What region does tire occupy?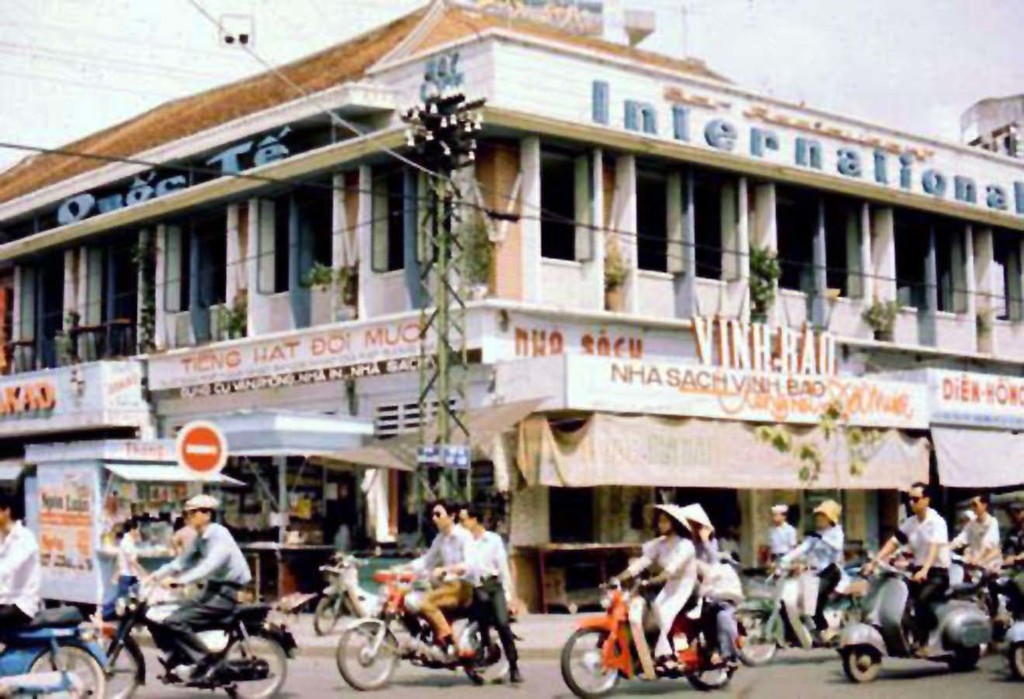
crop(104, 639, 140, 698).
